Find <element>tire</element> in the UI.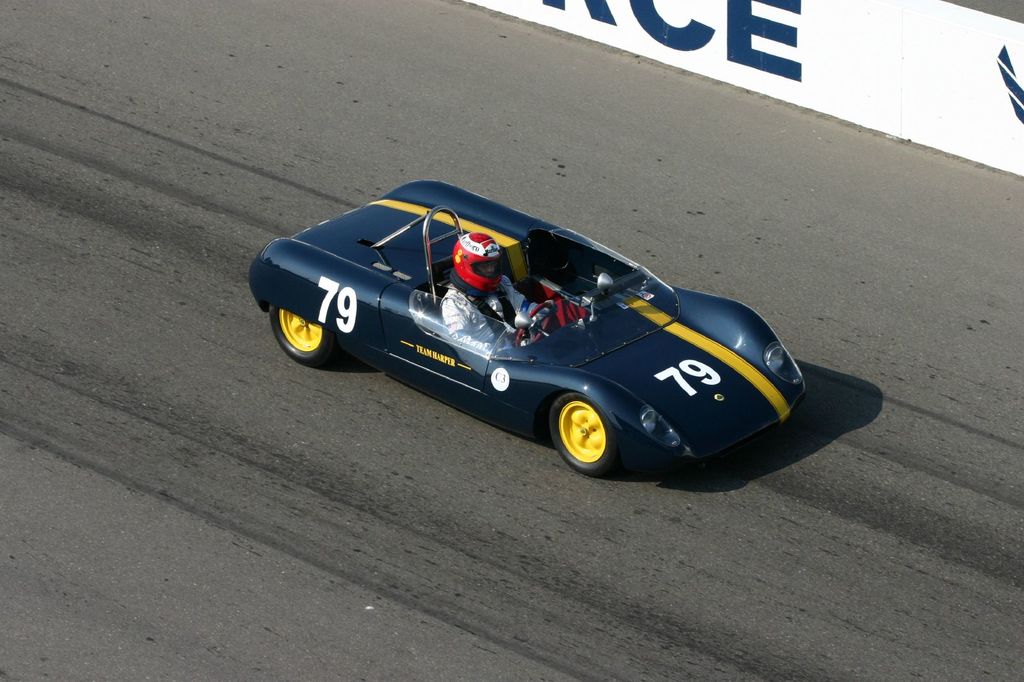
UI element at (554,395,627,484).
